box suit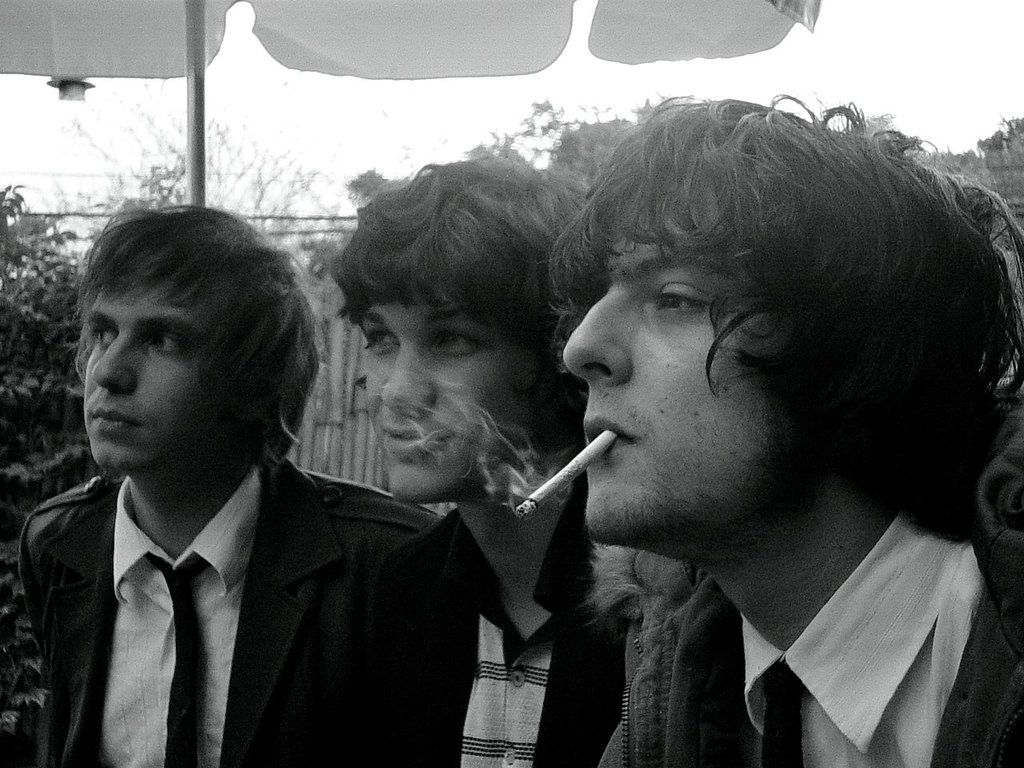
<box>0,360,473,754</box>
